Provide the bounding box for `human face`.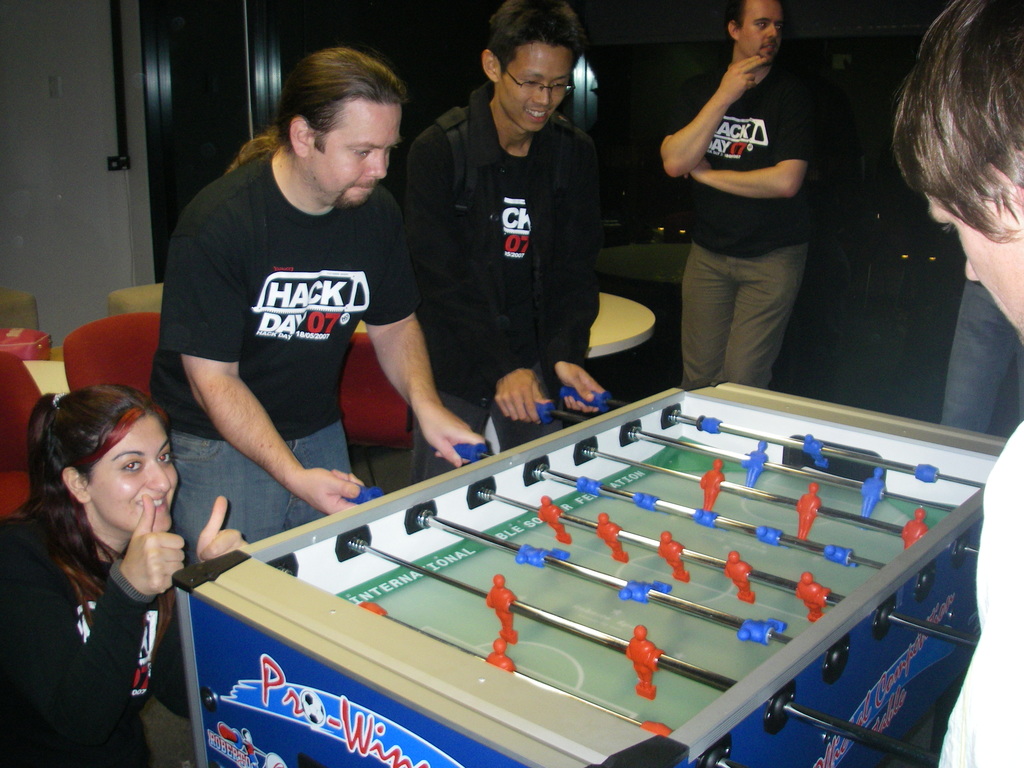
bbox=(742, 0, 784, 58).
